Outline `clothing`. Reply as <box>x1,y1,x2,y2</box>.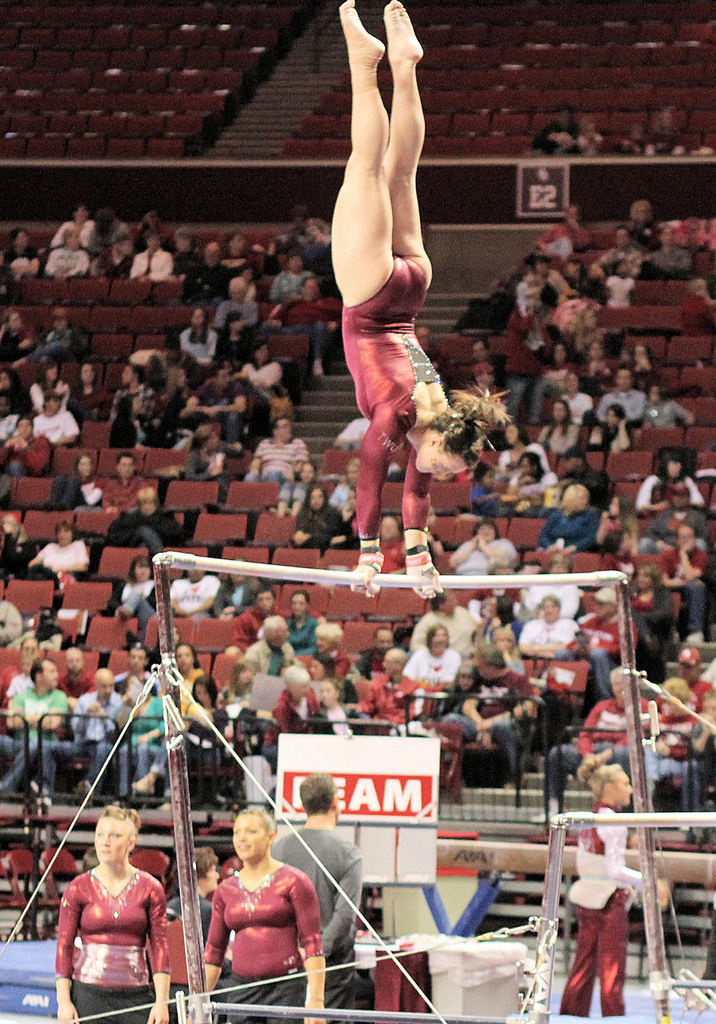
<box>565,803,642,1016</box>.
